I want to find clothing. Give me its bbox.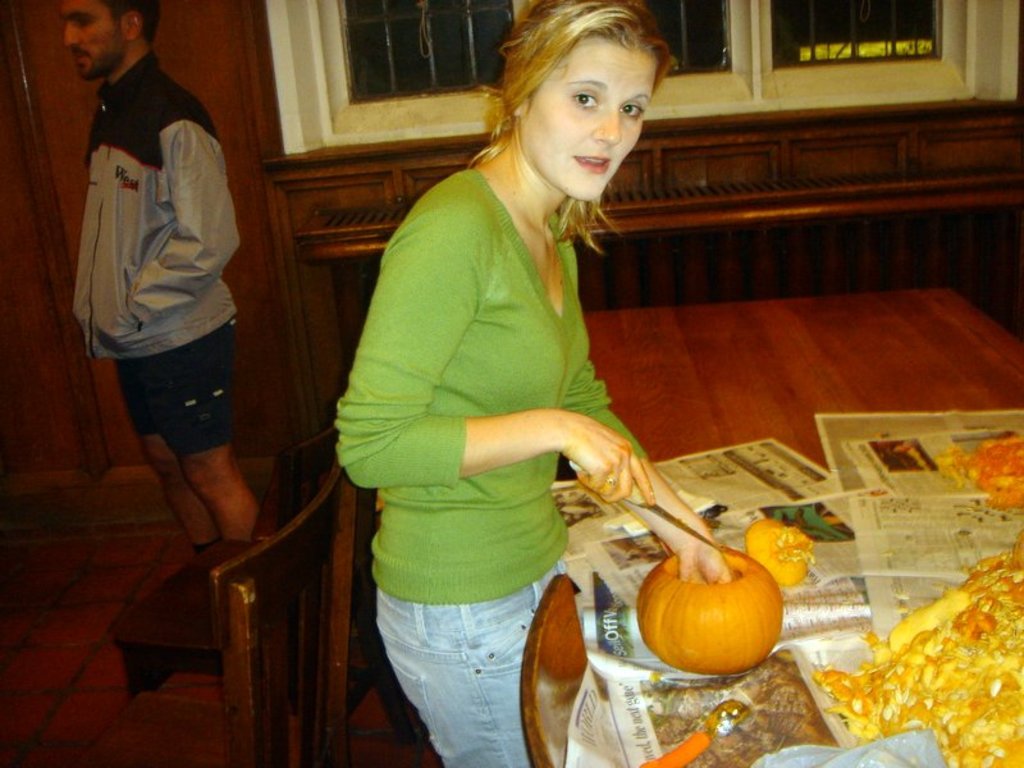
[72, 40, 251, 456].
